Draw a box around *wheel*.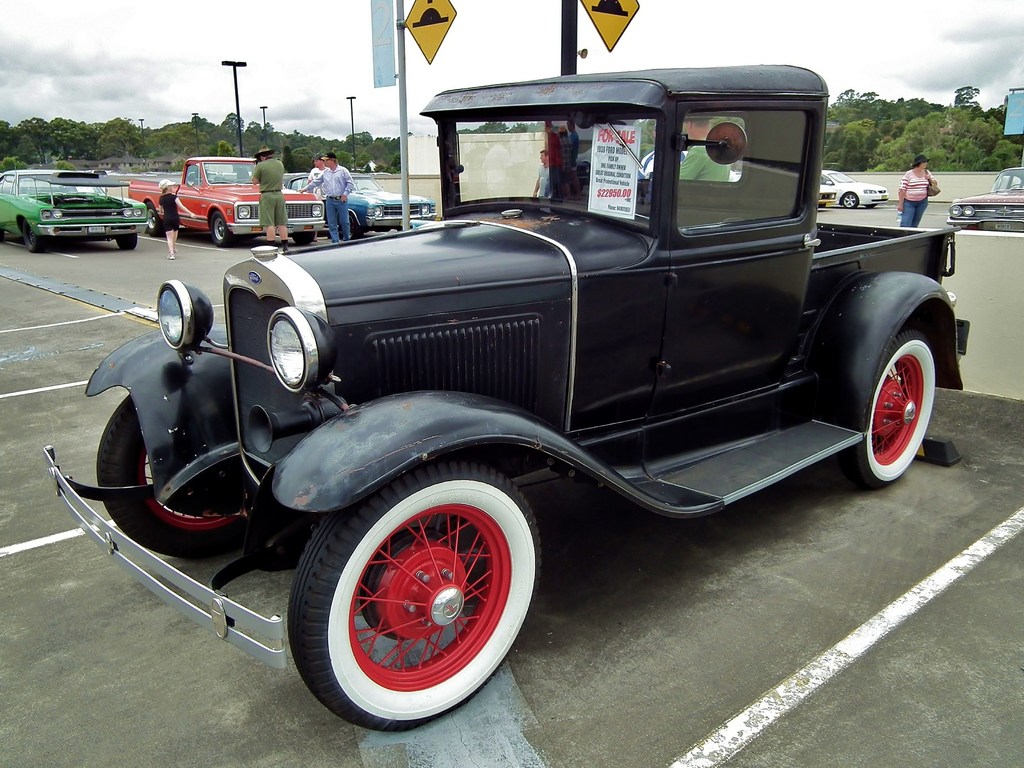
<region>91, 389, 281, 572</region>.
